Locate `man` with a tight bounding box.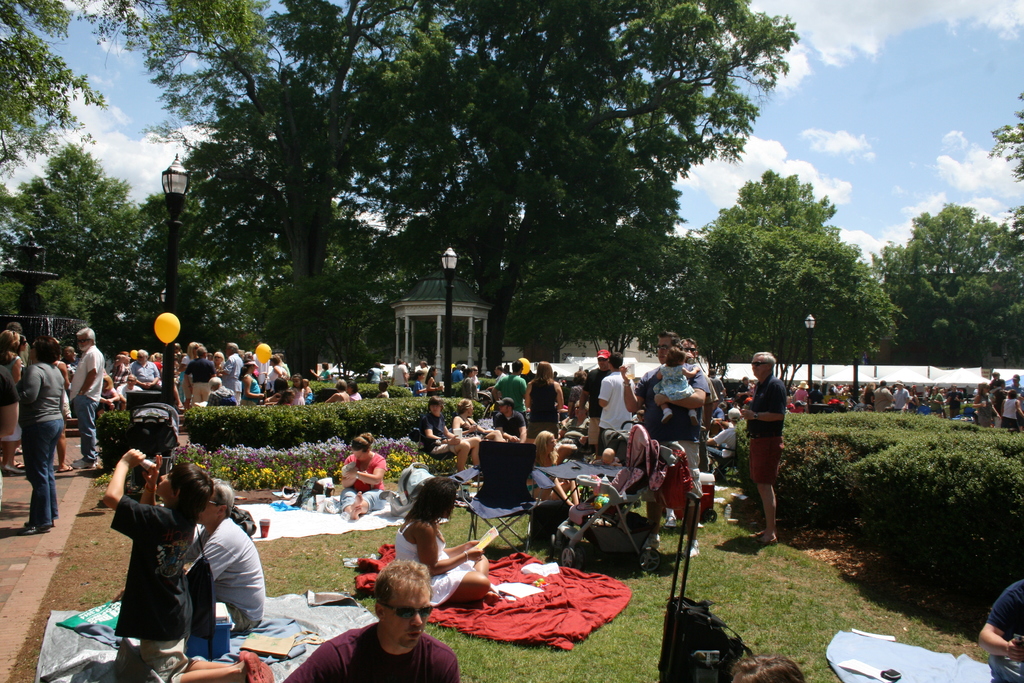
(x1=495, y1=400, x2=529, y2=439).
